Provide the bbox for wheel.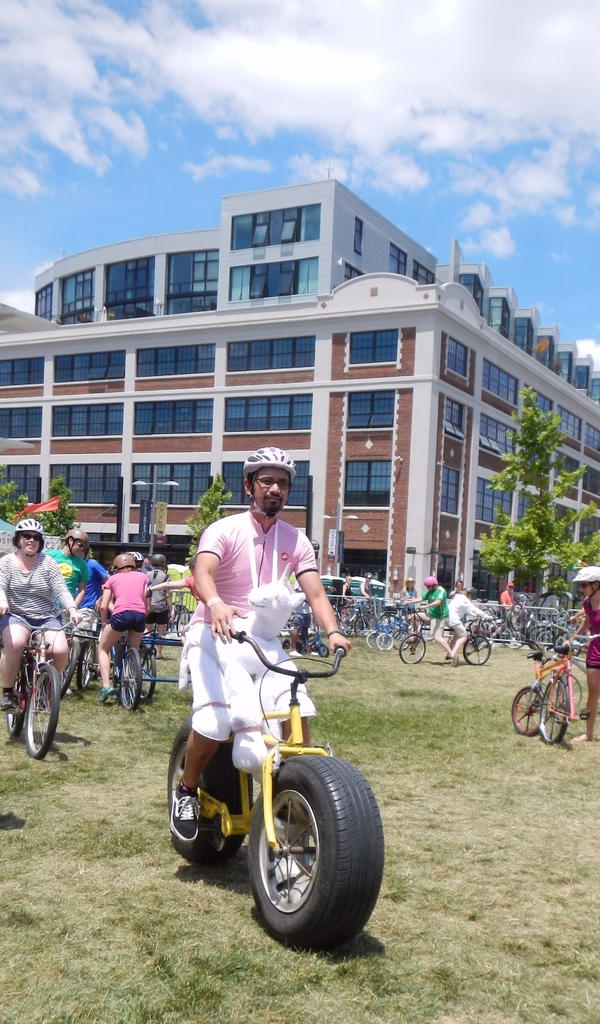
[left=241, top=747, right=391, bottom=952].
